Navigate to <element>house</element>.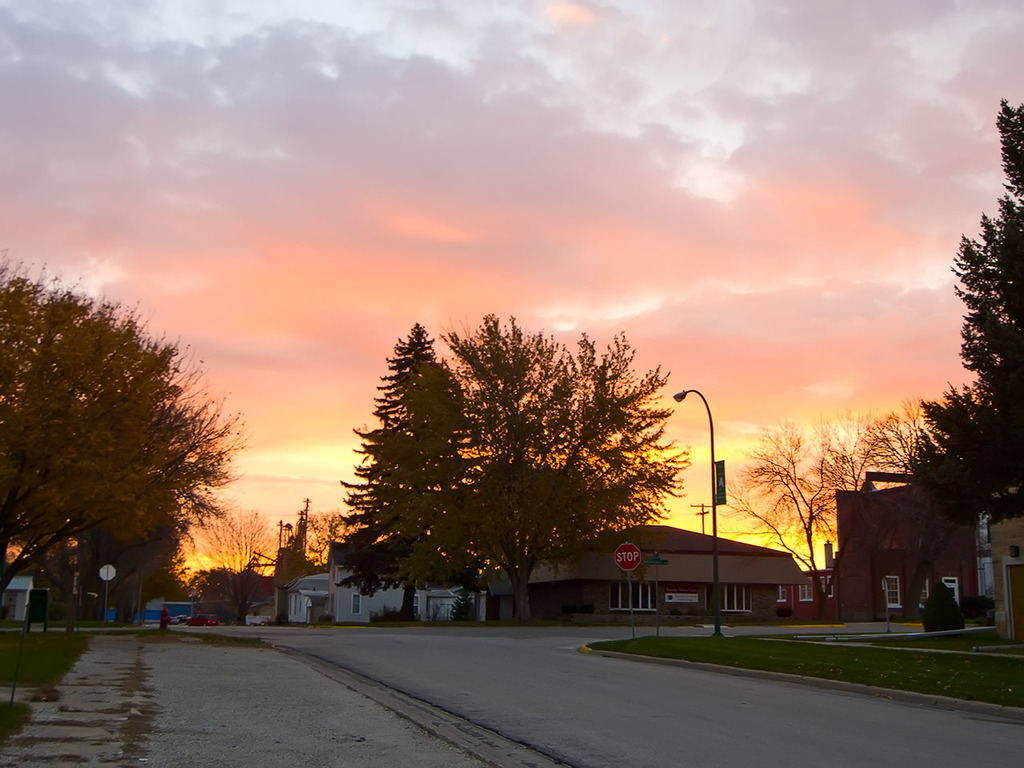
Navigation target: (998,482,1023,642).
